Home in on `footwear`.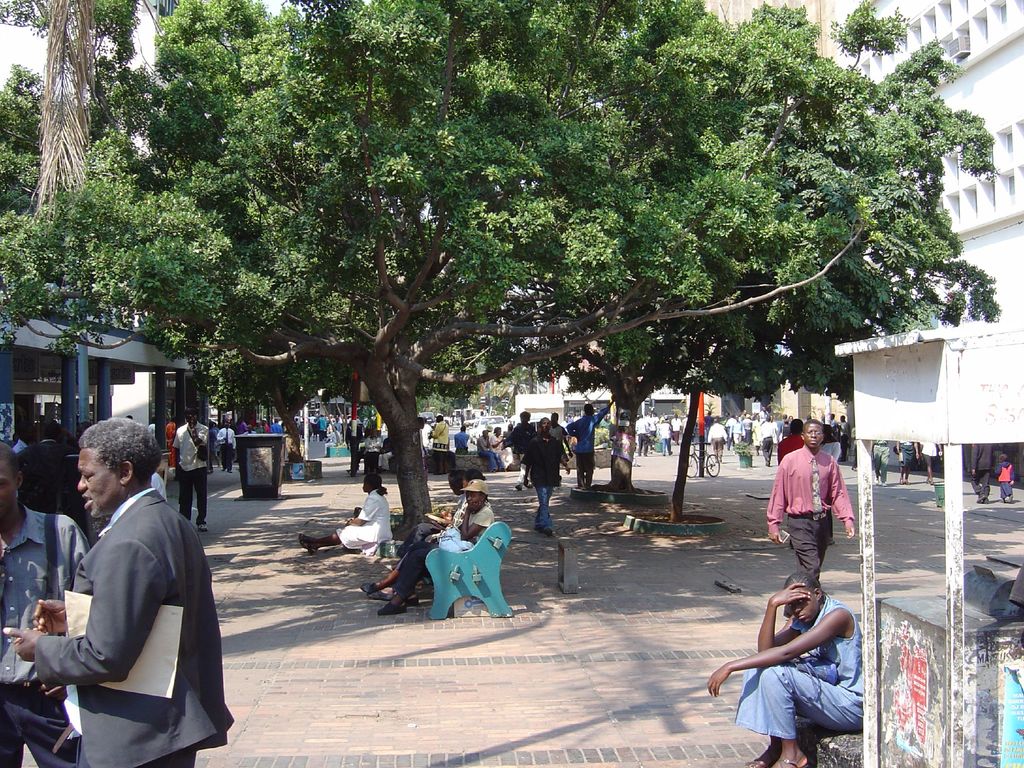
Homed in at bbox=(533, 526, 541, 533).
